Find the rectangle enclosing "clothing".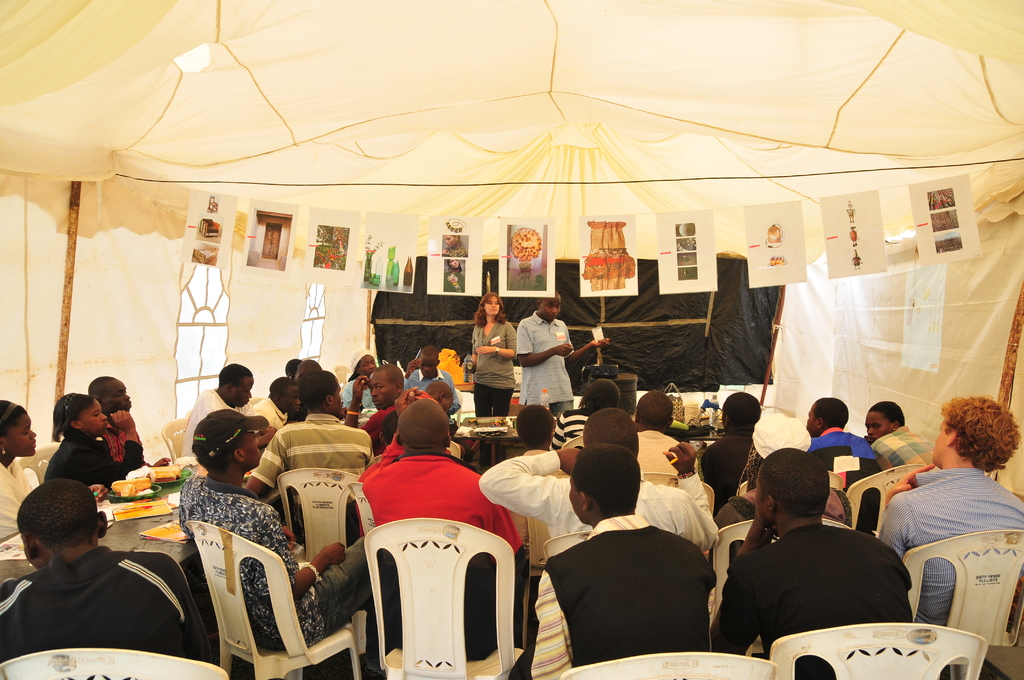
445/246/468/255.
